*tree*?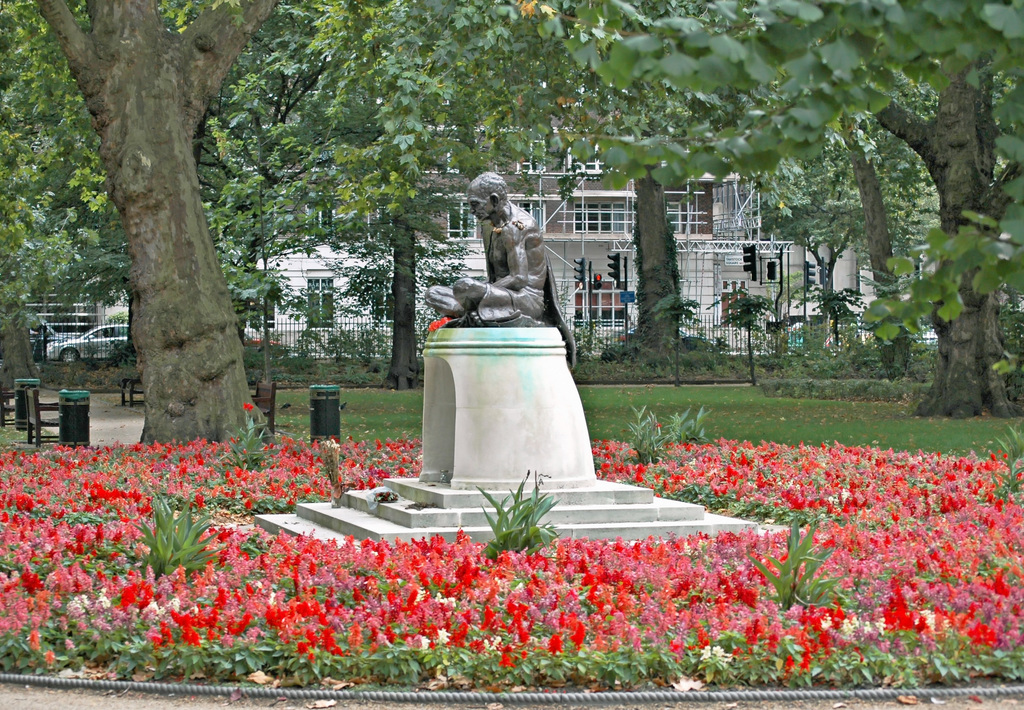
(left=724, top=289, right=774, bottom=386)
